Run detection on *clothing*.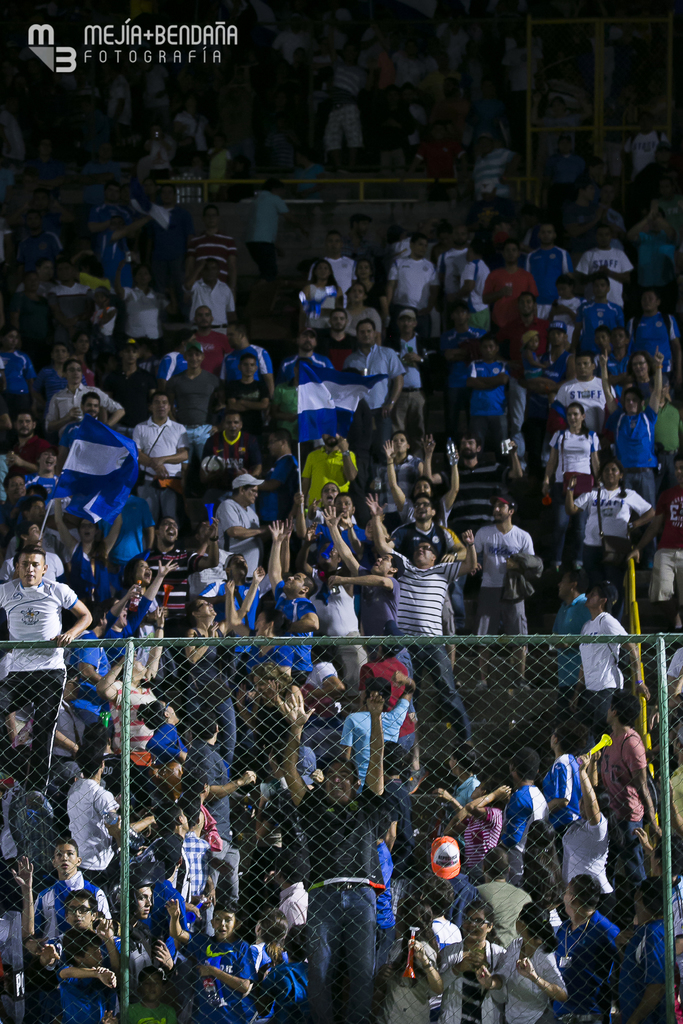
Result: [left=460, top=869, right=543, bottom=972].
